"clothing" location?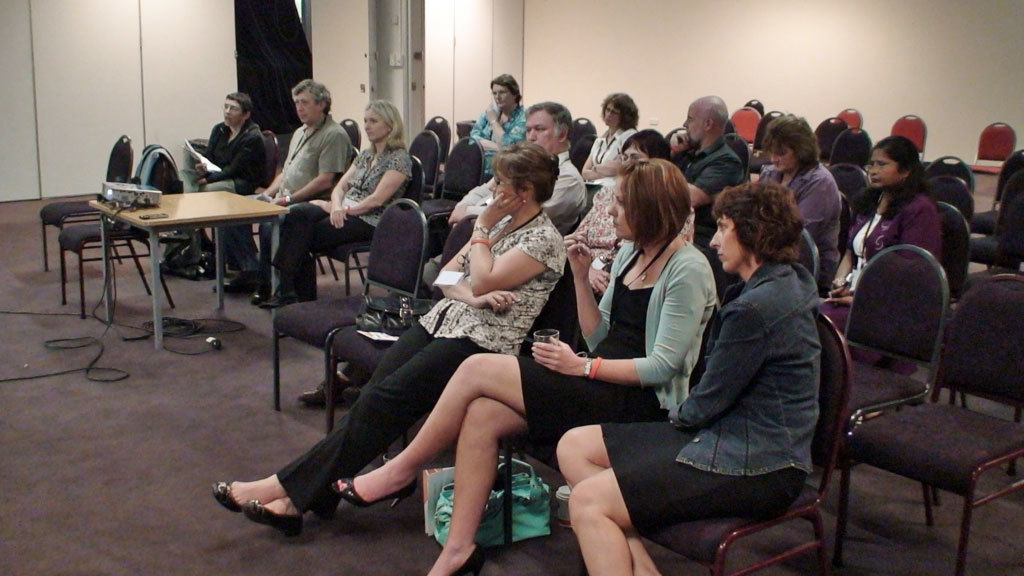
[x1=522, y1=240, x2=716, y2=475]
